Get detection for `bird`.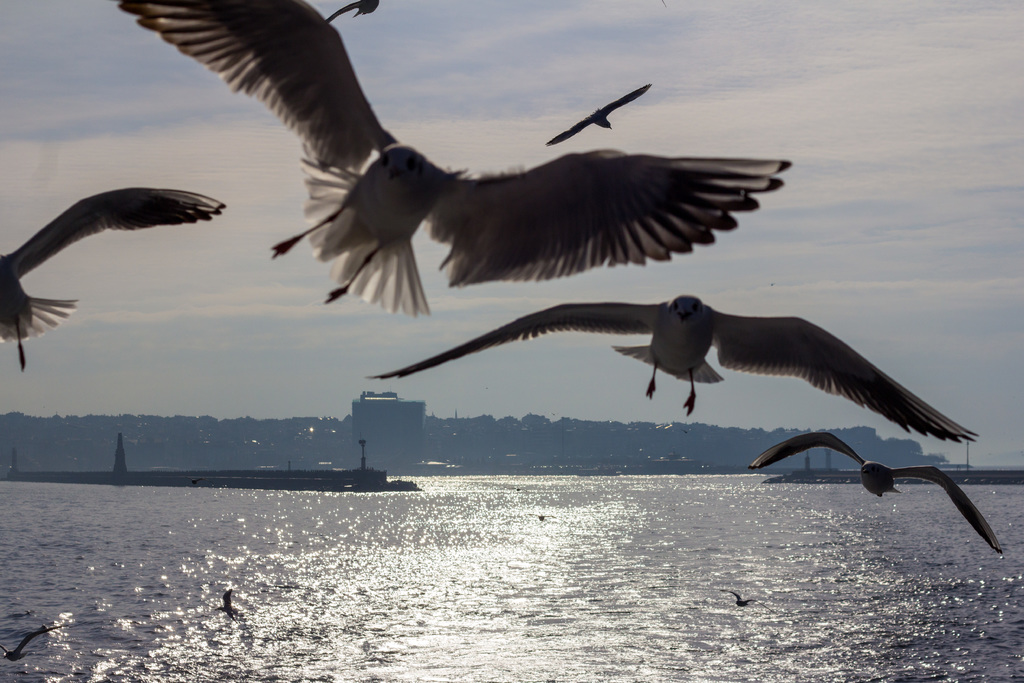
Detection: <region>729, 589, 755, 612</region>.
